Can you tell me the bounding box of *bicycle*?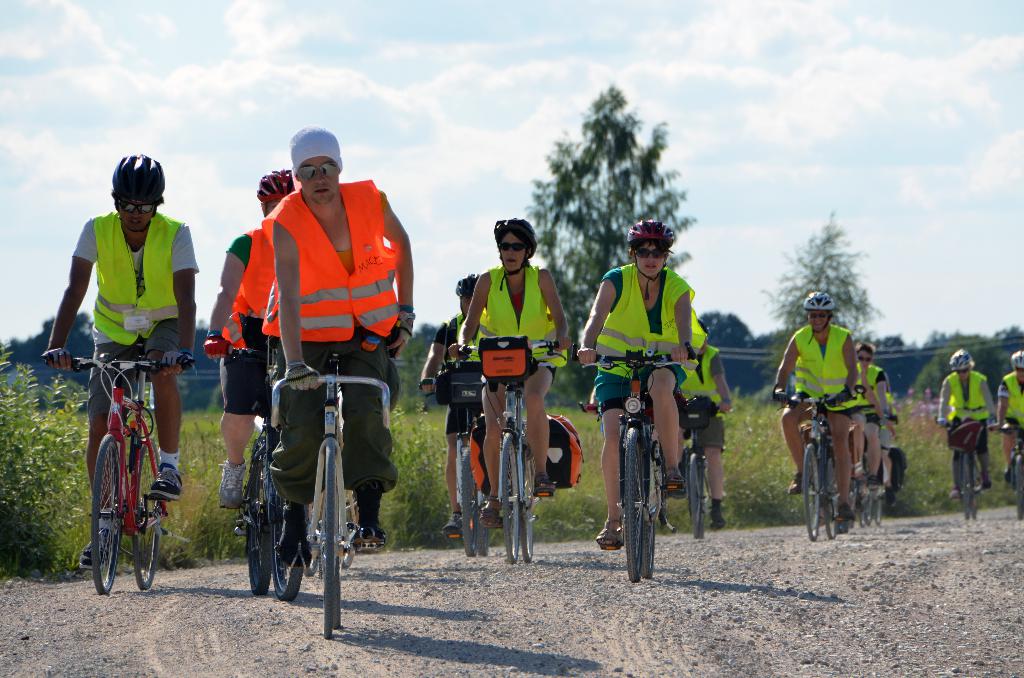
<bbox>845, 408, 900, 520</bbox>.
